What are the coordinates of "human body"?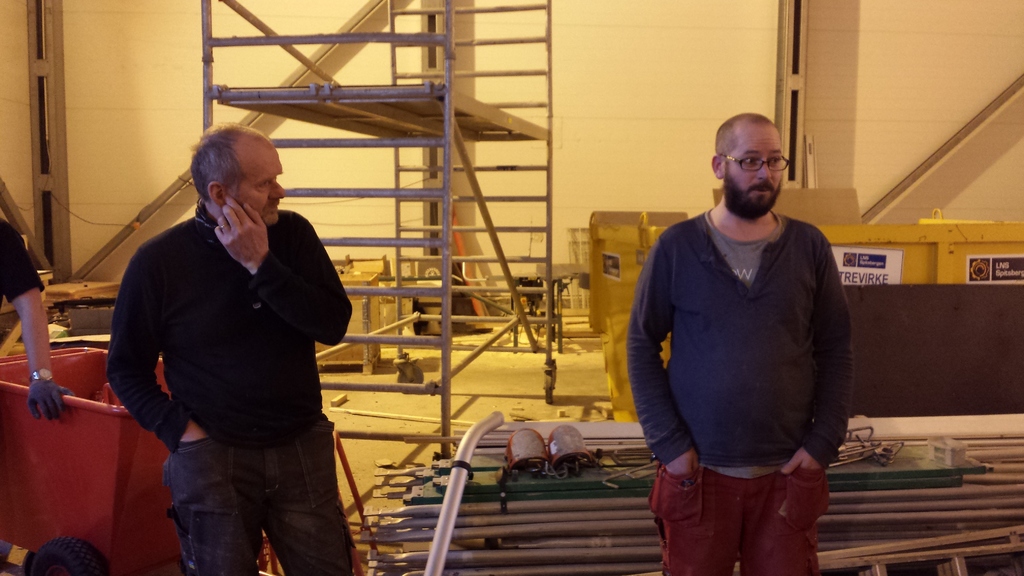
l=0, t=213, r=74, b=422.
